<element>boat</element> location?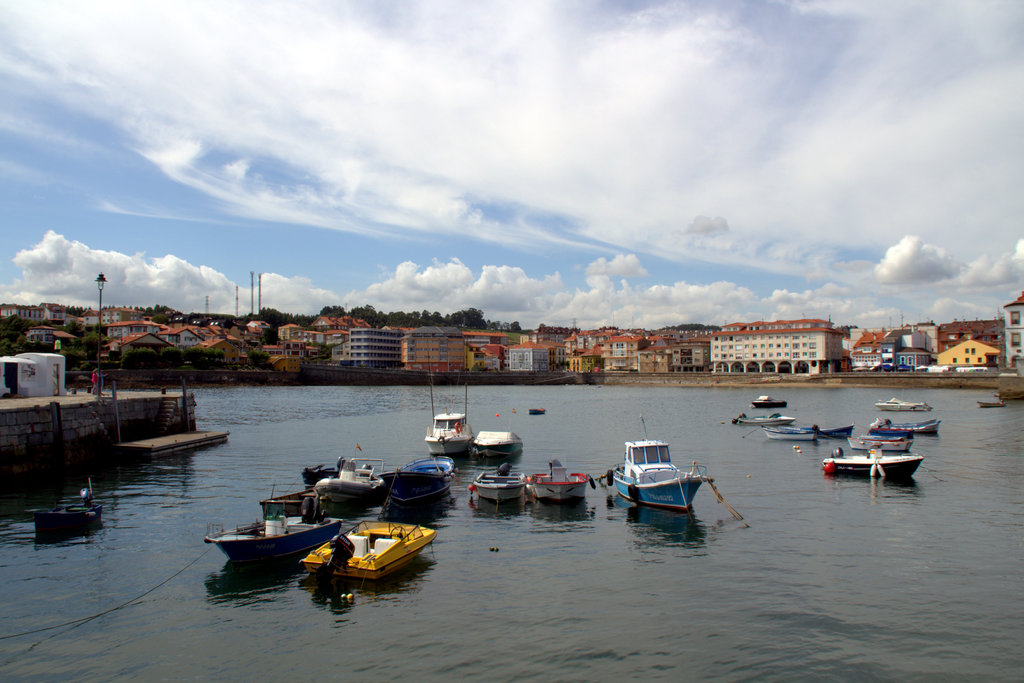
bbox(527, 456, 585, 501)
